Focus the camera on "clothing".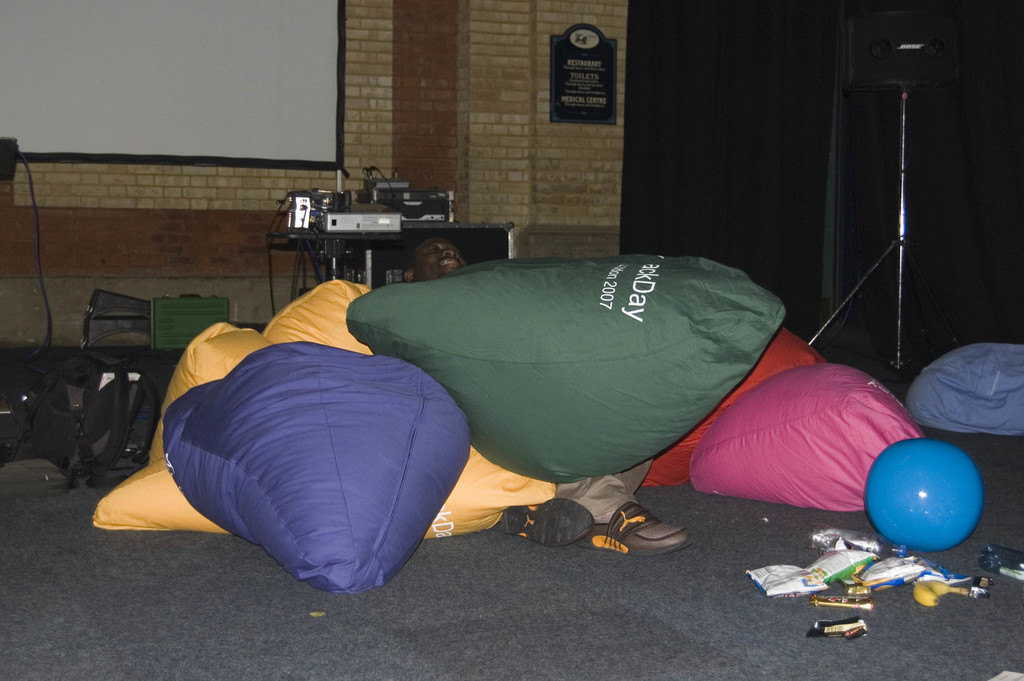
Focus region: pyautogui.locateOnScreen(555, 455, 659, 524).
